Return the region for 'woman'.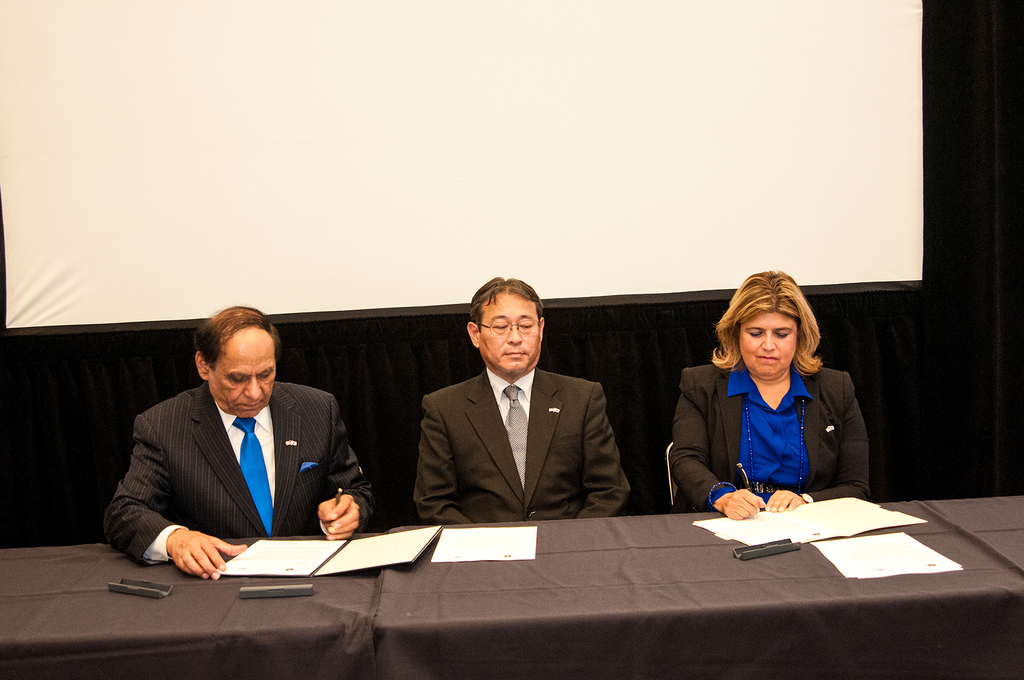
rect(652, 290, 884, 529).
